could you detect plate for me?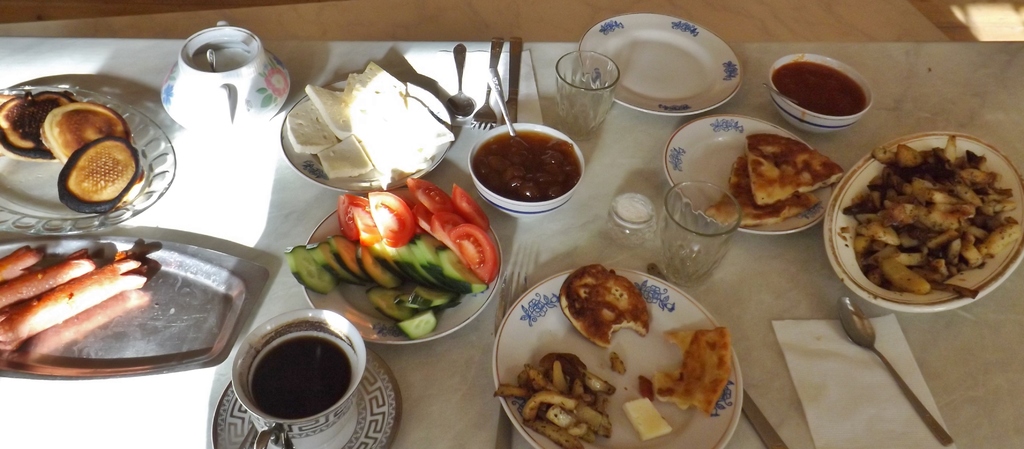
Detection result: crop(0, 231, 250, 382).
